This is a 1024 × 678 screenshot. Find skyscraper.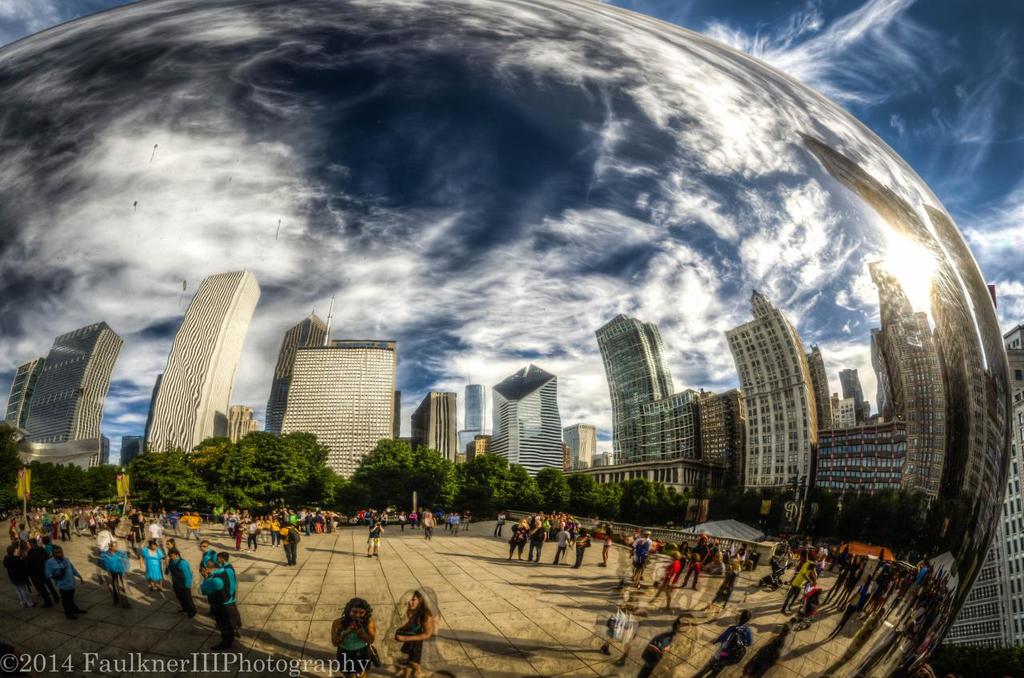
Bounding box: box=[867, 253, 948, 505].
